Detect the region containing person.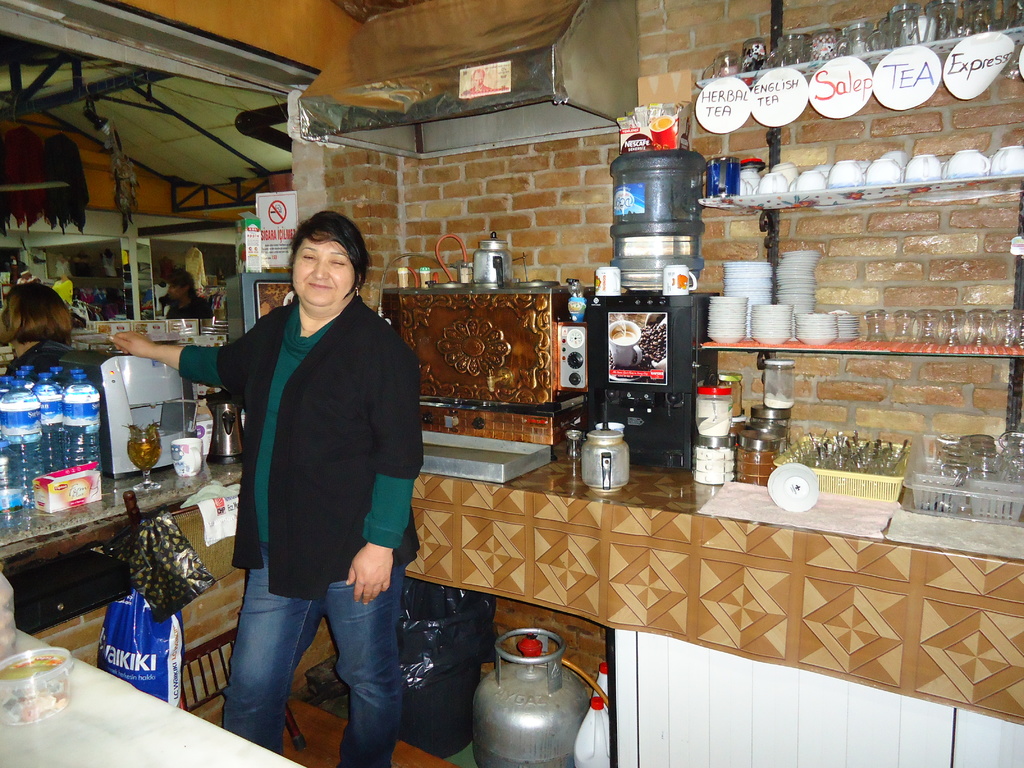
bbox=[108, 204, 422, 767].
